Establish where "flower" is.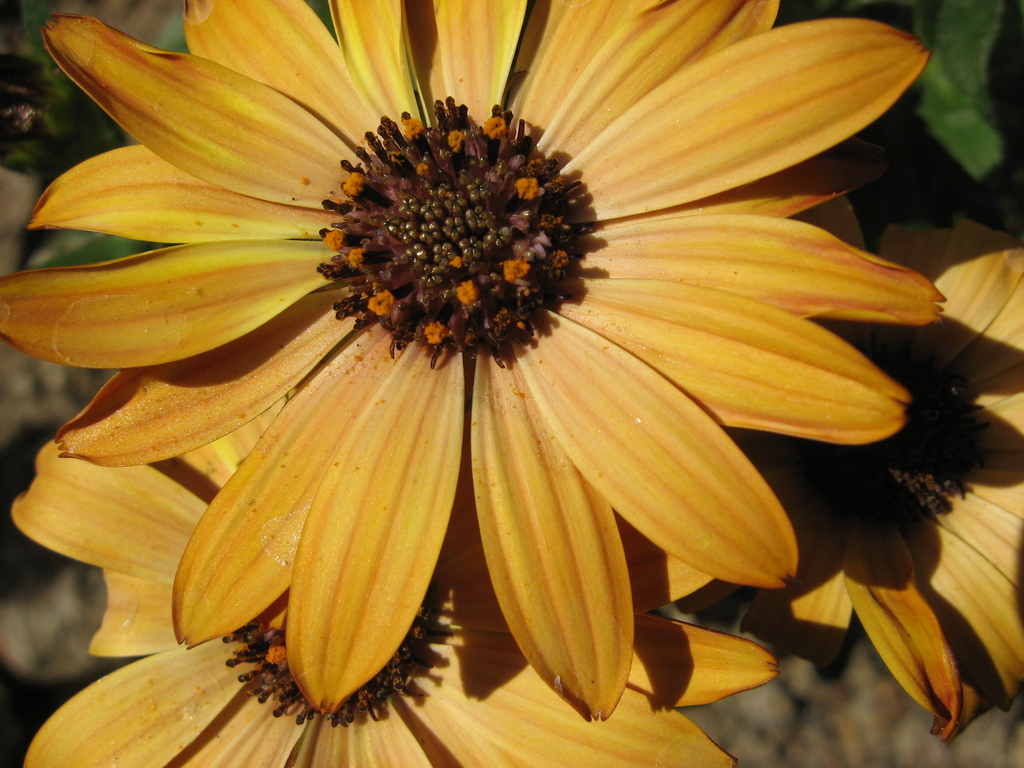
Established at x1=31 y1=415 x2=779 y2=767.
